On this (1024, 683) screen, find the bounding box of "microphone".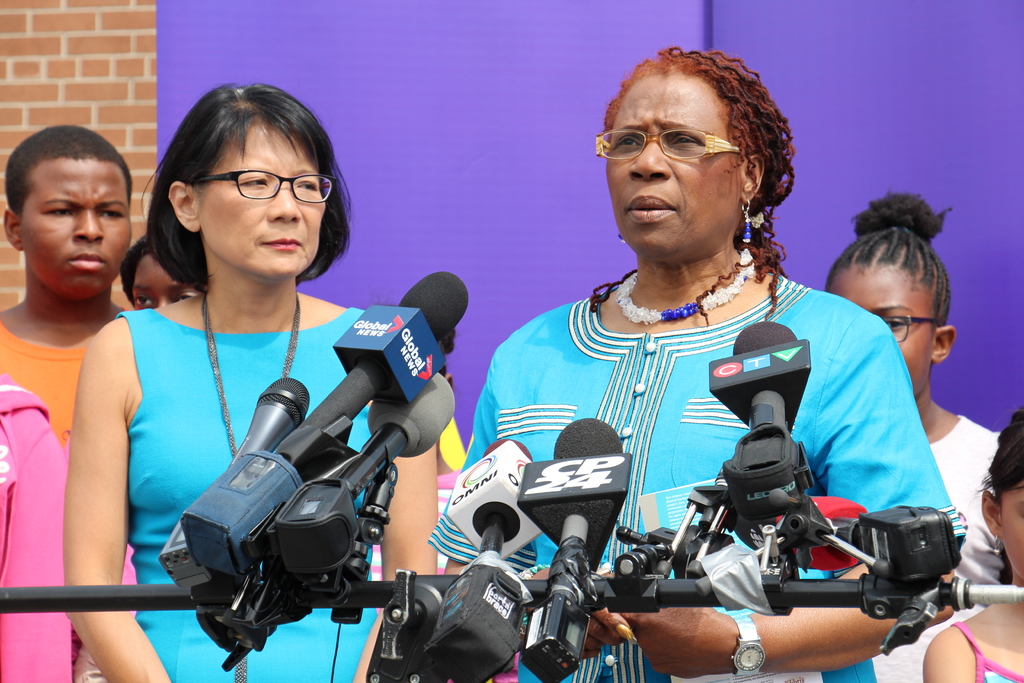
Bounding box: l=516, t=415, r=632, b=602.
